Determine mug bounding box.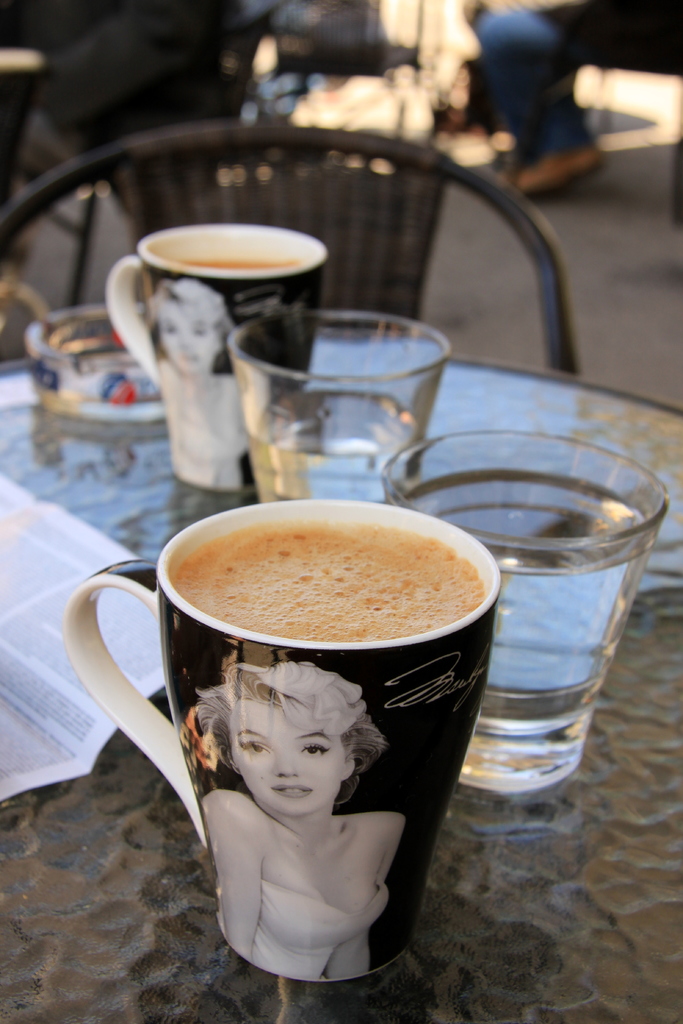
Determined: 63 497 506 984.
